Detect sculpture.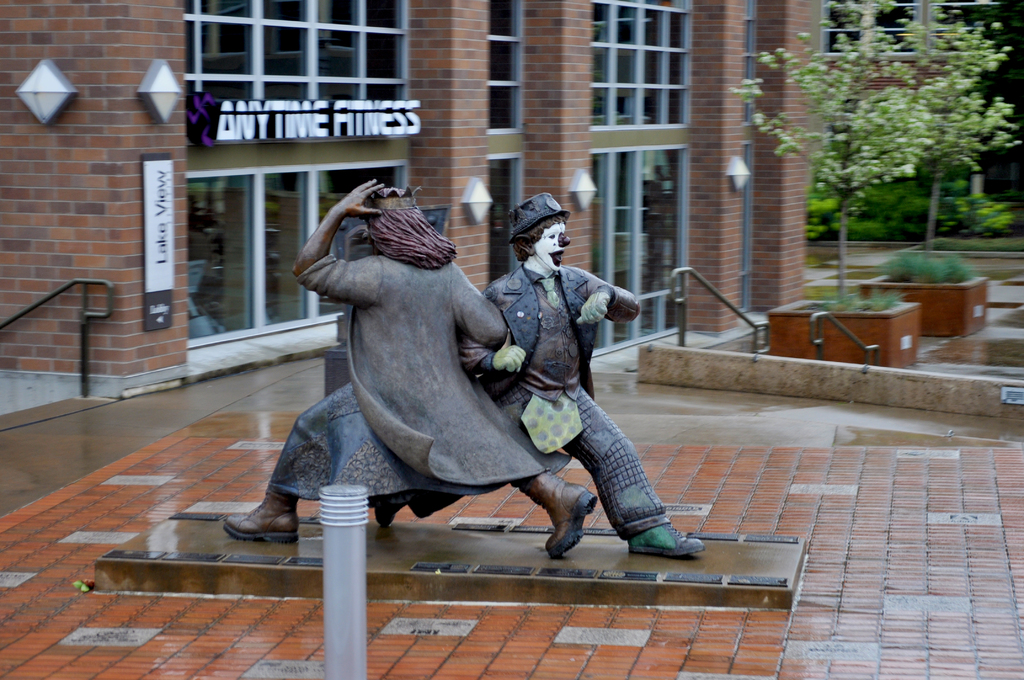
Detected at (221, 175, 616, 554).
